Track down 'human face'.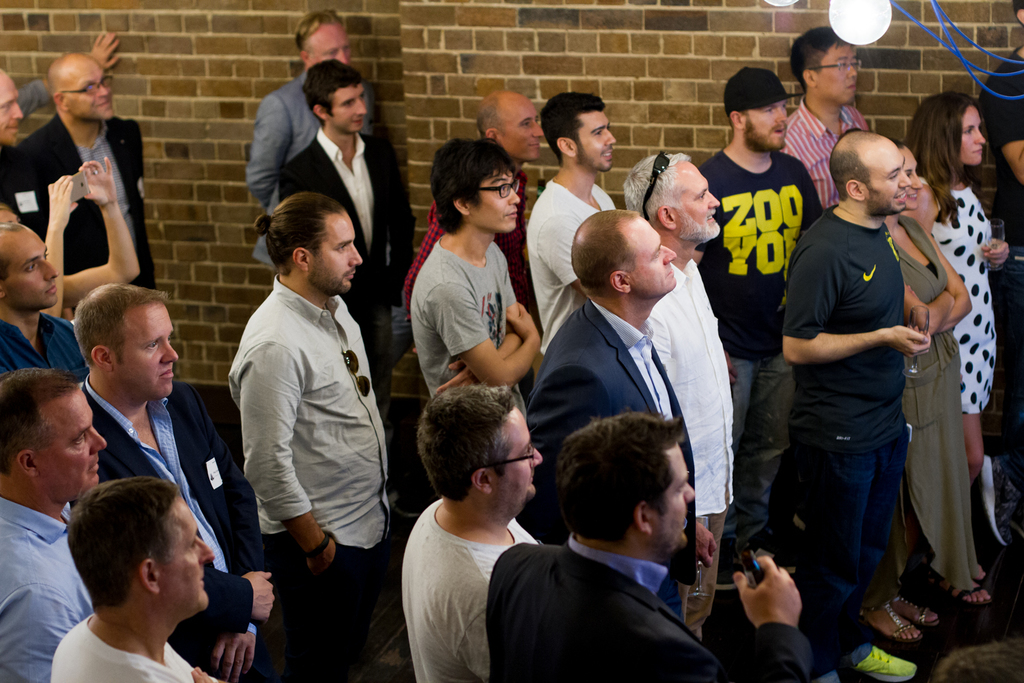
Tracked to box=[819, 47, 857, 105].
